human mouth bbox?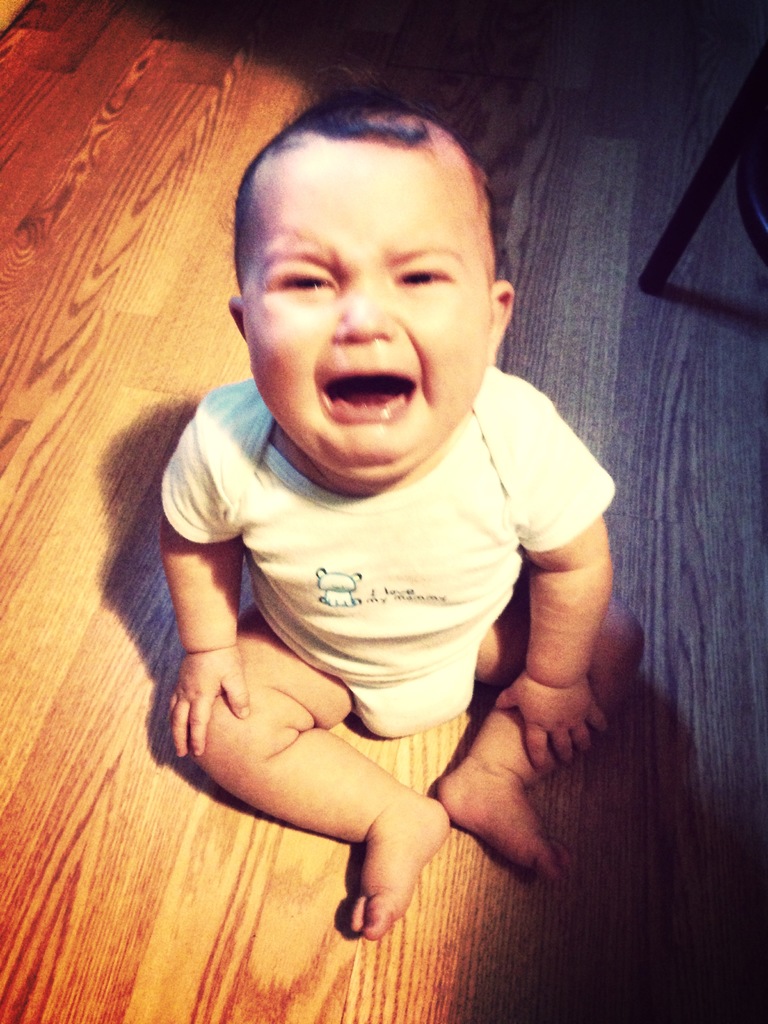
317/356/421/429
